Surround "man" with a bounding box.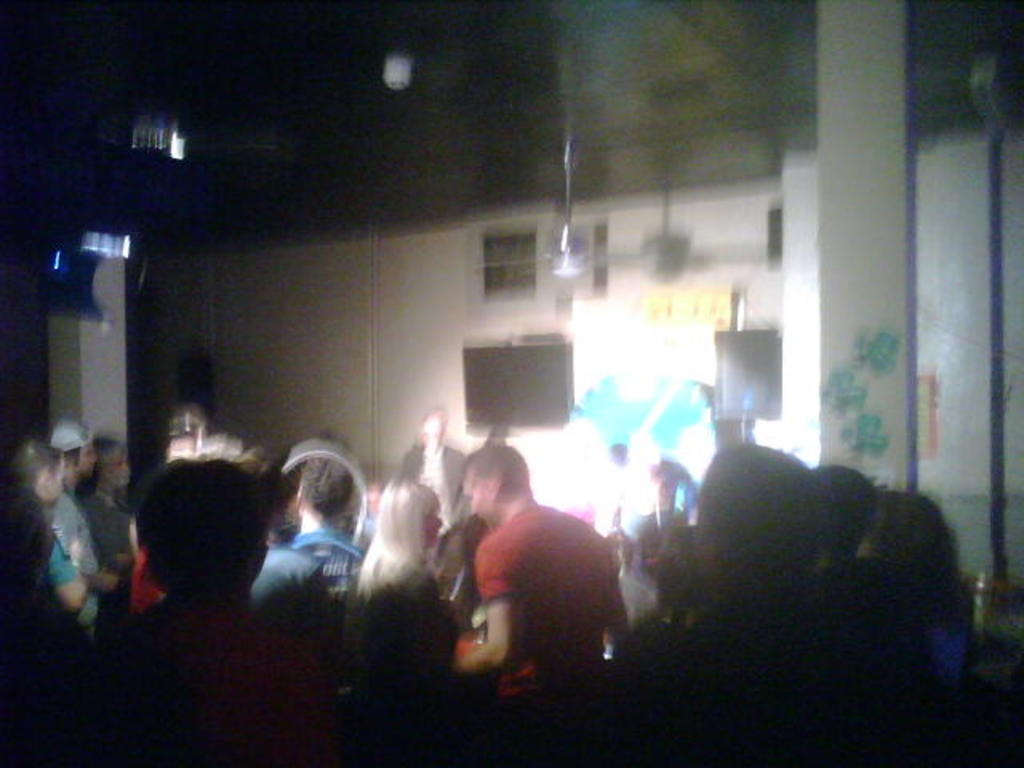
bbox=(451, 445, 634, 696).
